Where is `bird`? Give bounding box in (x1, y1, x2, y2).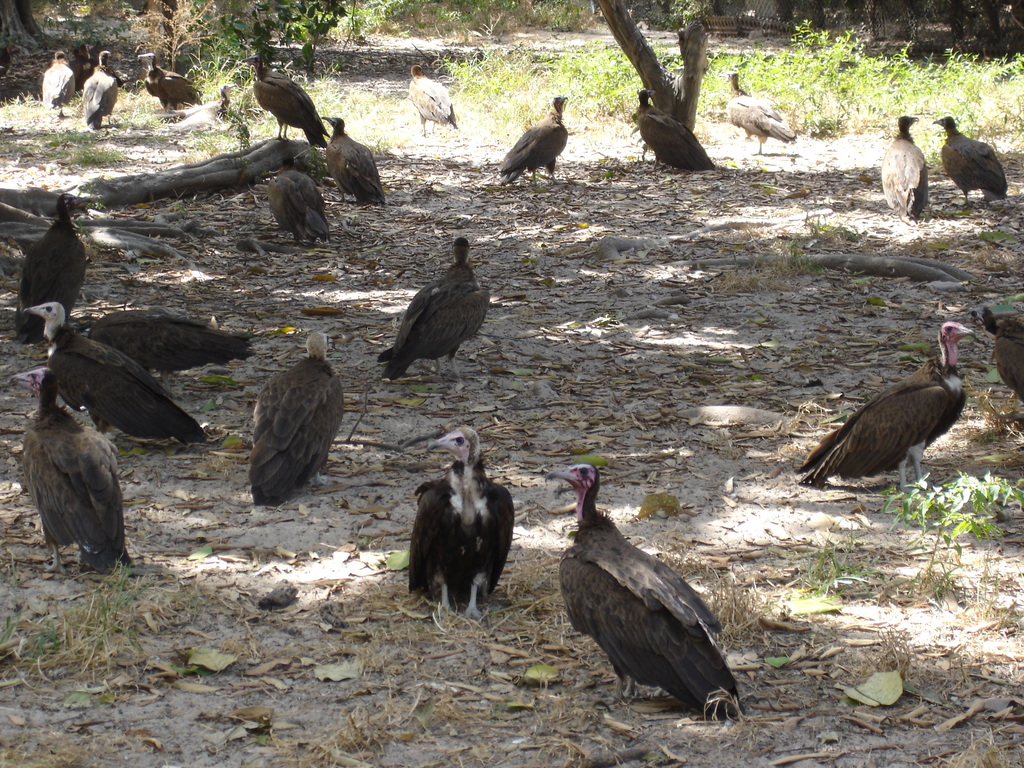
(315, 117, 387, 207).
